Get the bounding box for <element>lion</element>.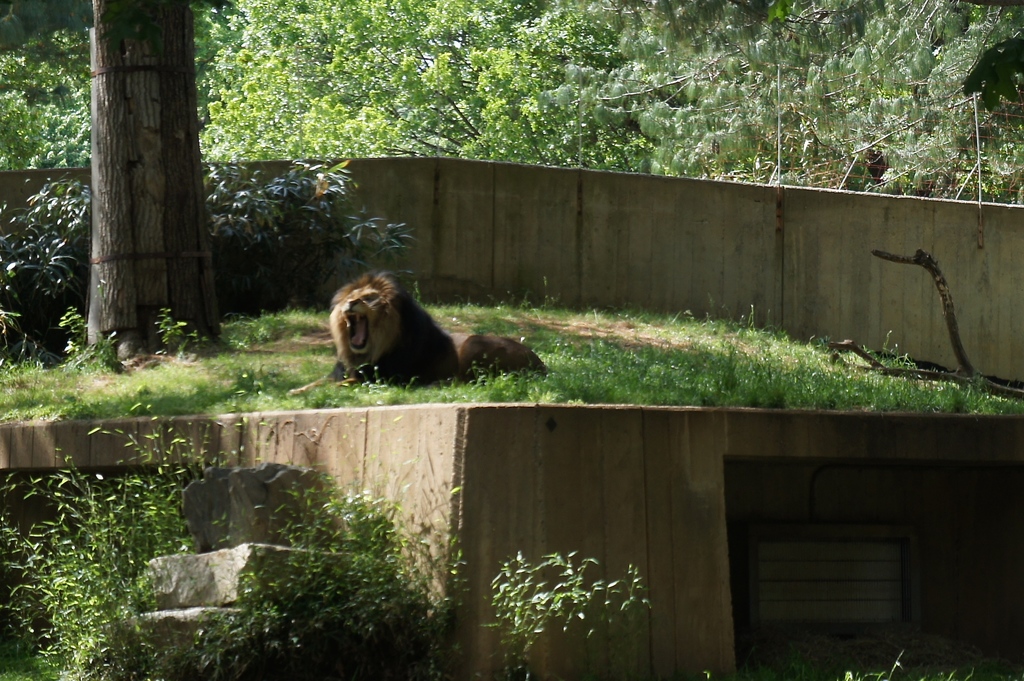
locate(283, 272, 545, 395).
